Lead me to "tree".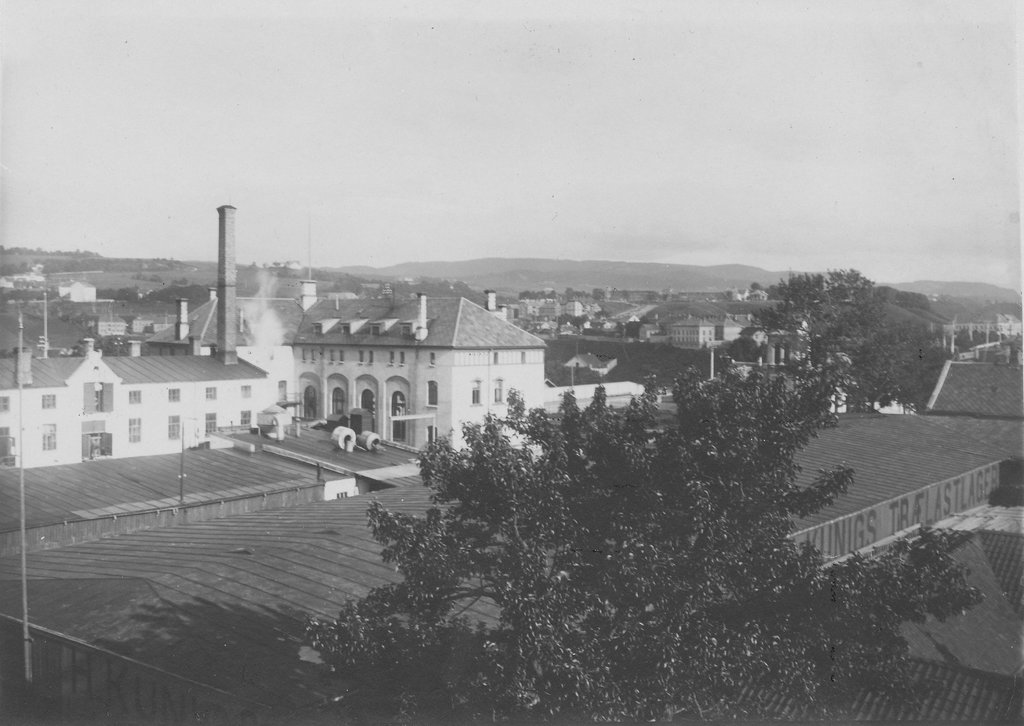
Lead to box(866, 280, 1023, 418).
